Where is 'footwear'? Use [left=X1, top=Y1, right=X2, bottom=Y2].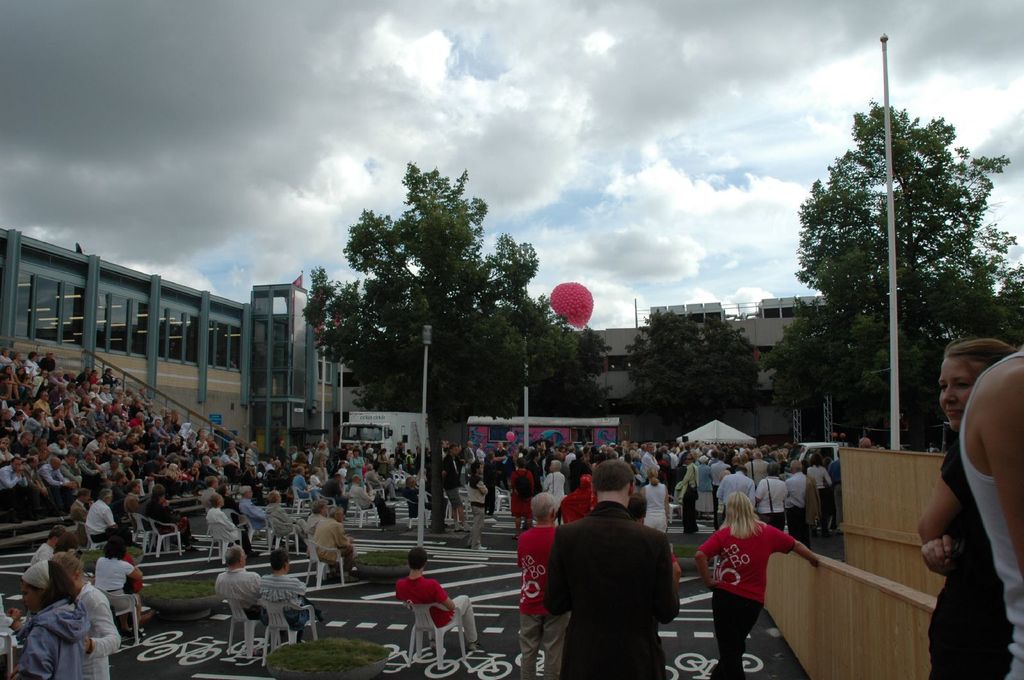
[left=454, top=525, right=465, bottom=534].
